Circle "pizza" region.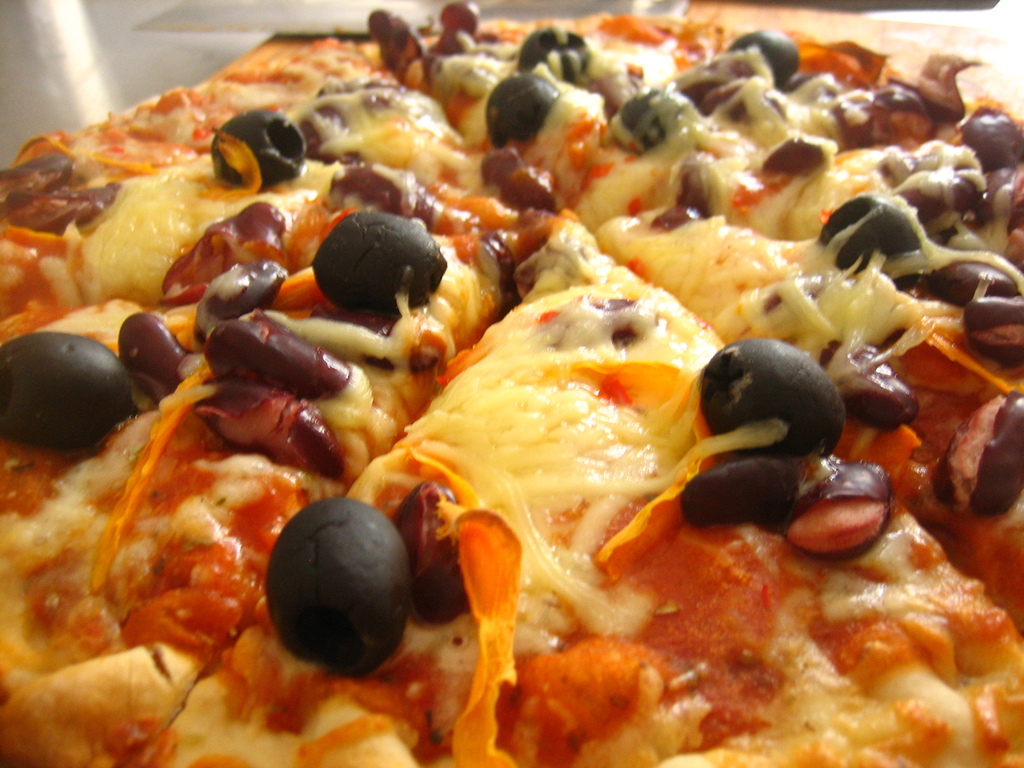
Region: 0, 0, 1023, 767.
